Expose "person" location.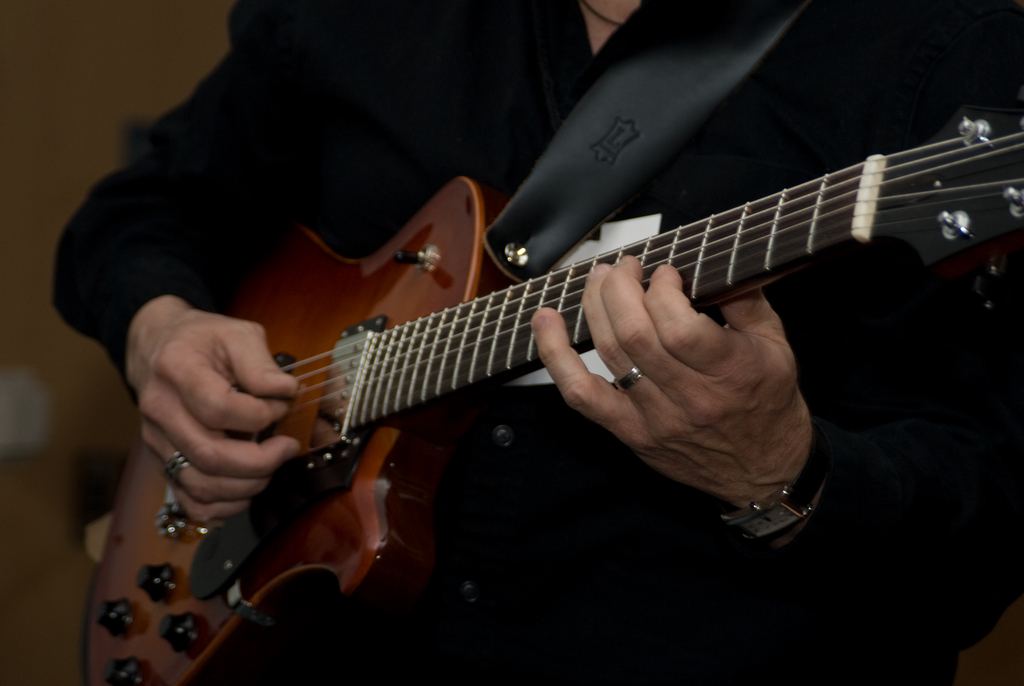
Exposed at bbox=(99, 0, 1023, 655).
